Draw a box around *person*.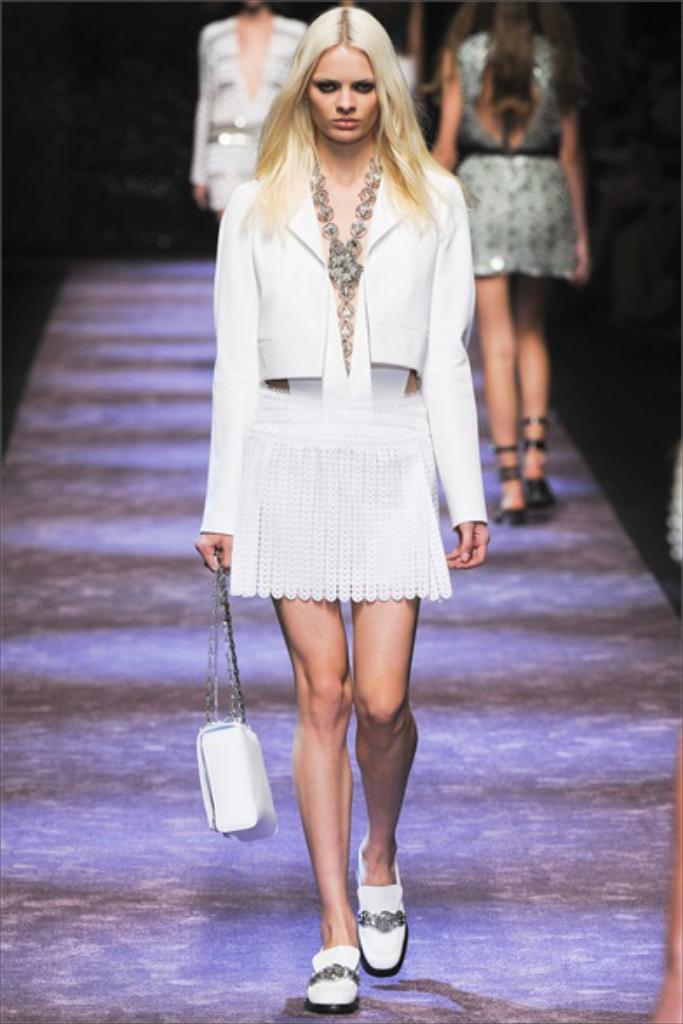
181,19,502,979.
